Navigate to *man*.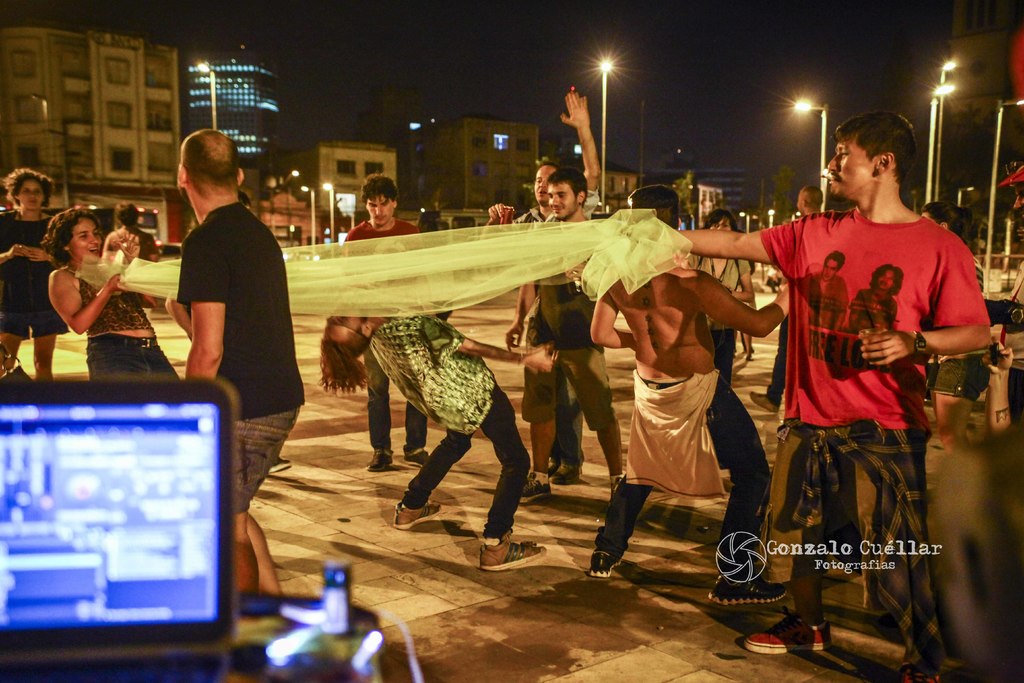
Navigation target: <box>512,174,637,456</box>.
